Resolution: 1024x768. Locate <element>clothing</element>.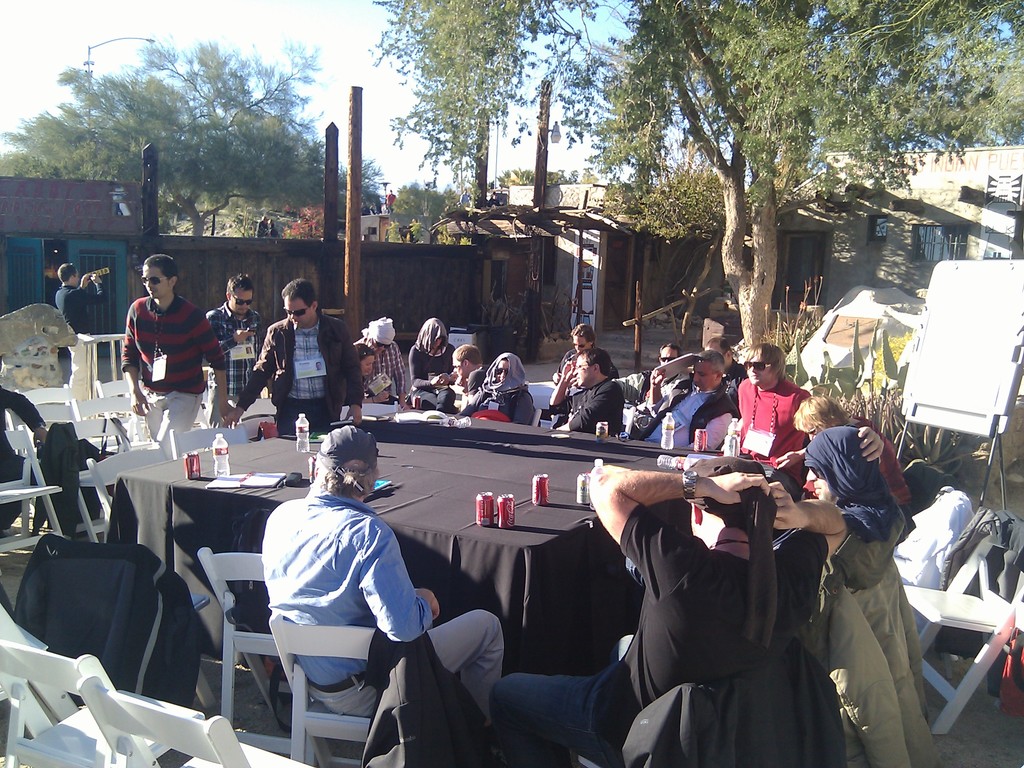
{"left": 546, "top": 382, "right": 623, "bottom": 438}.
